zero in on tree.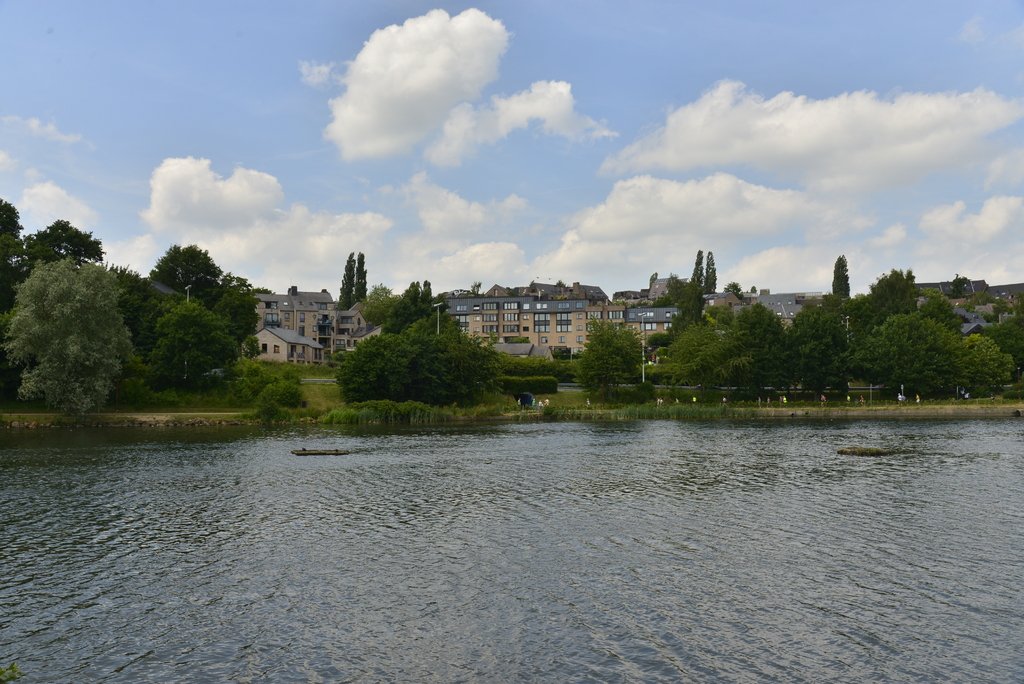
Zeroed in: <bbox>793, 341, 829, 400</bbox>.
